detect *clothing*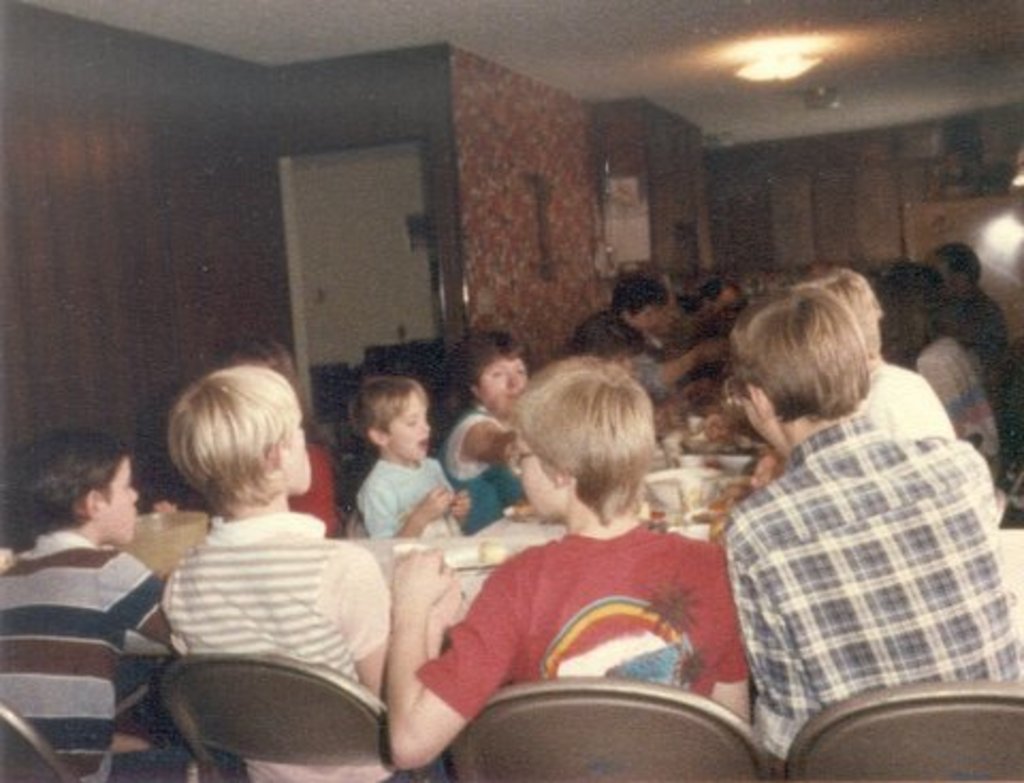
box(420, 527, 753, 723)
